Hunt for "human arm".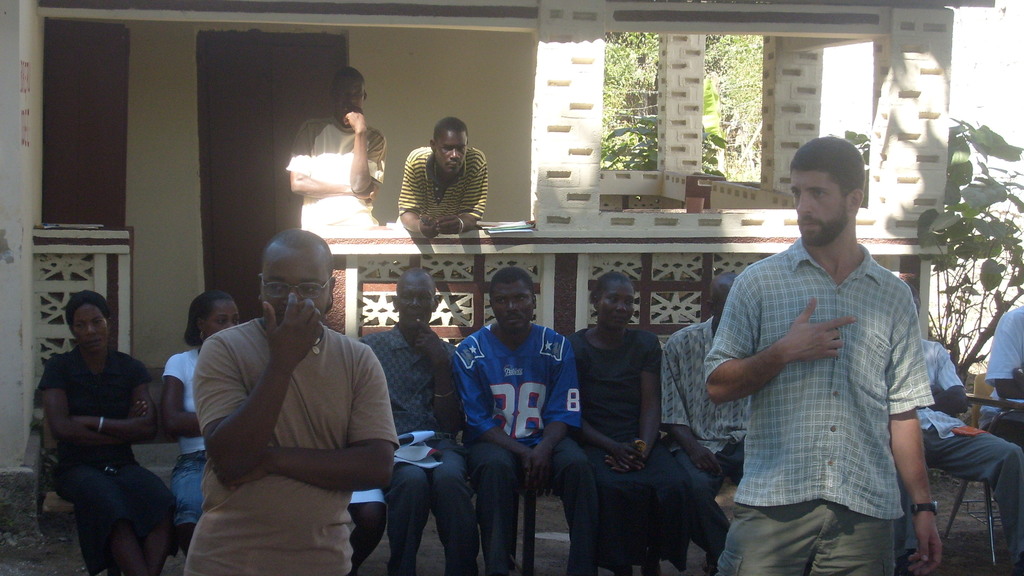
Hunted down at box=[458, 330, 541, 467].
